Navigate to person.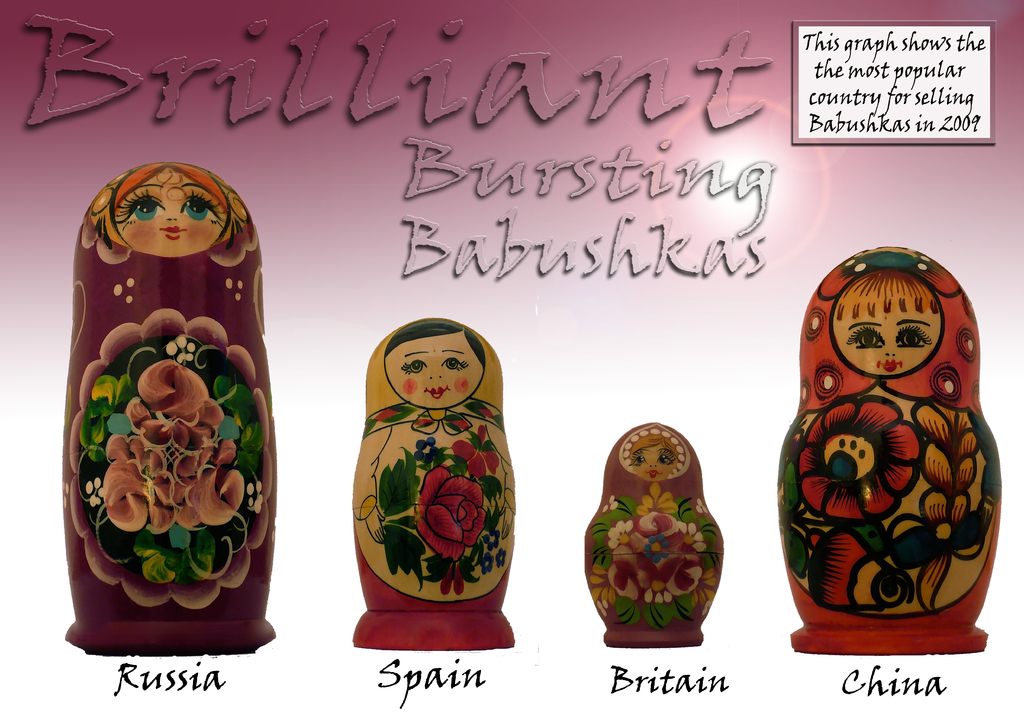
Navigation target: select_region(618, 422, 692, 479).
